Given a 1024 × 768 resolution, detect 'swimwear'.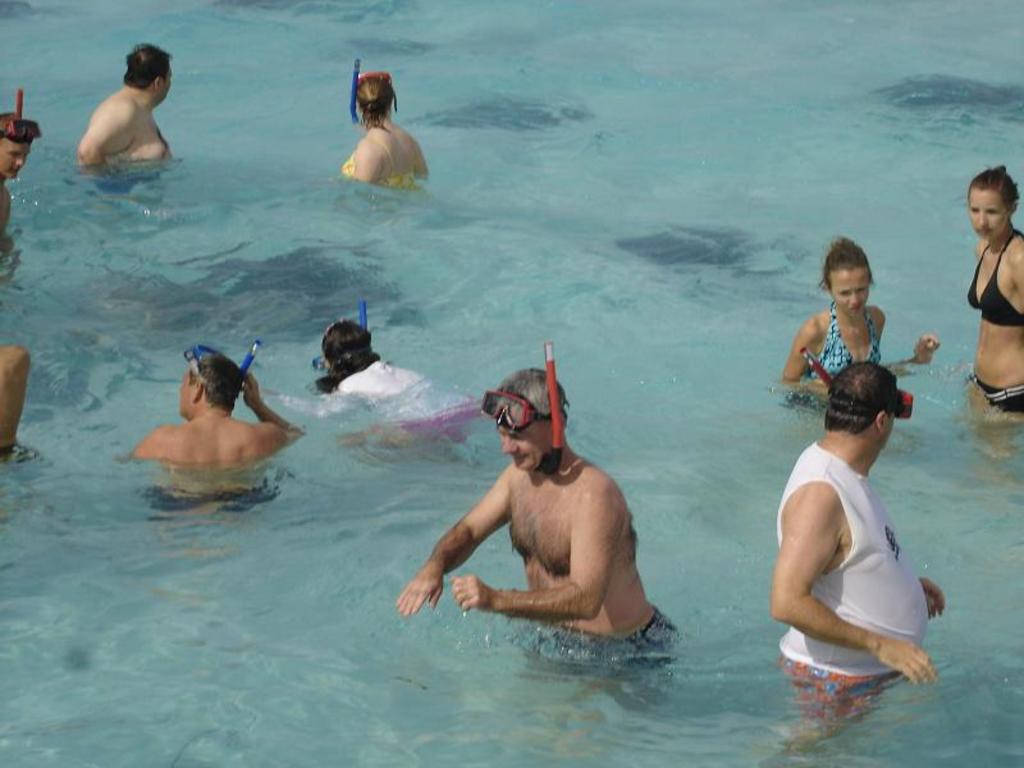
bbox=[781, 652, 897, 733].
